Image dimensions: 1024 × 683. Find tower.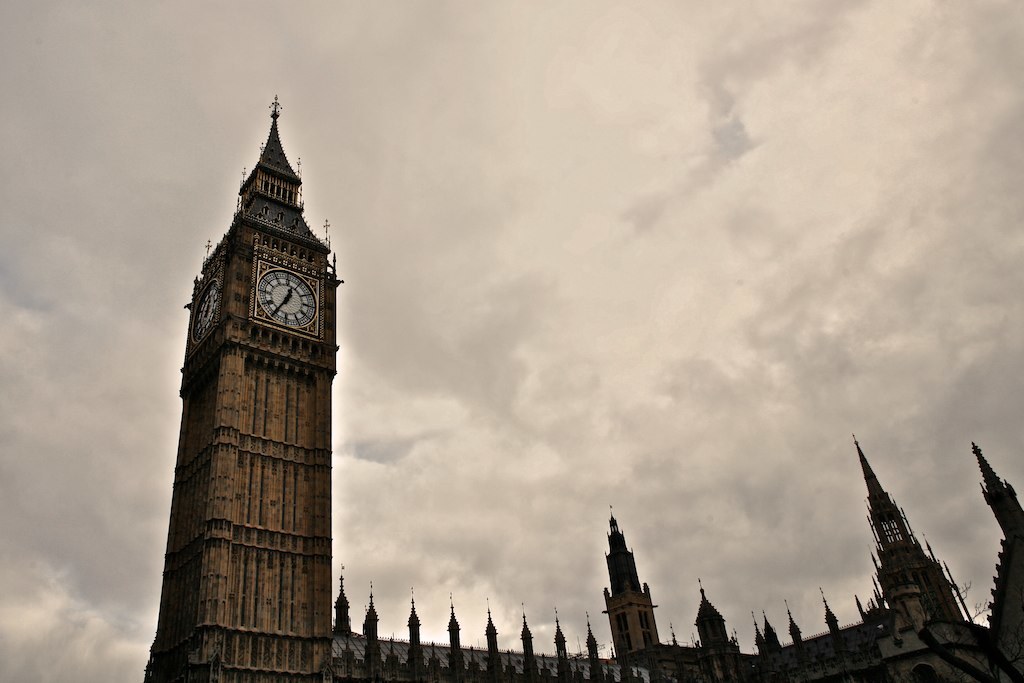
x1=765 y1=612 x2=785 y2=651.
